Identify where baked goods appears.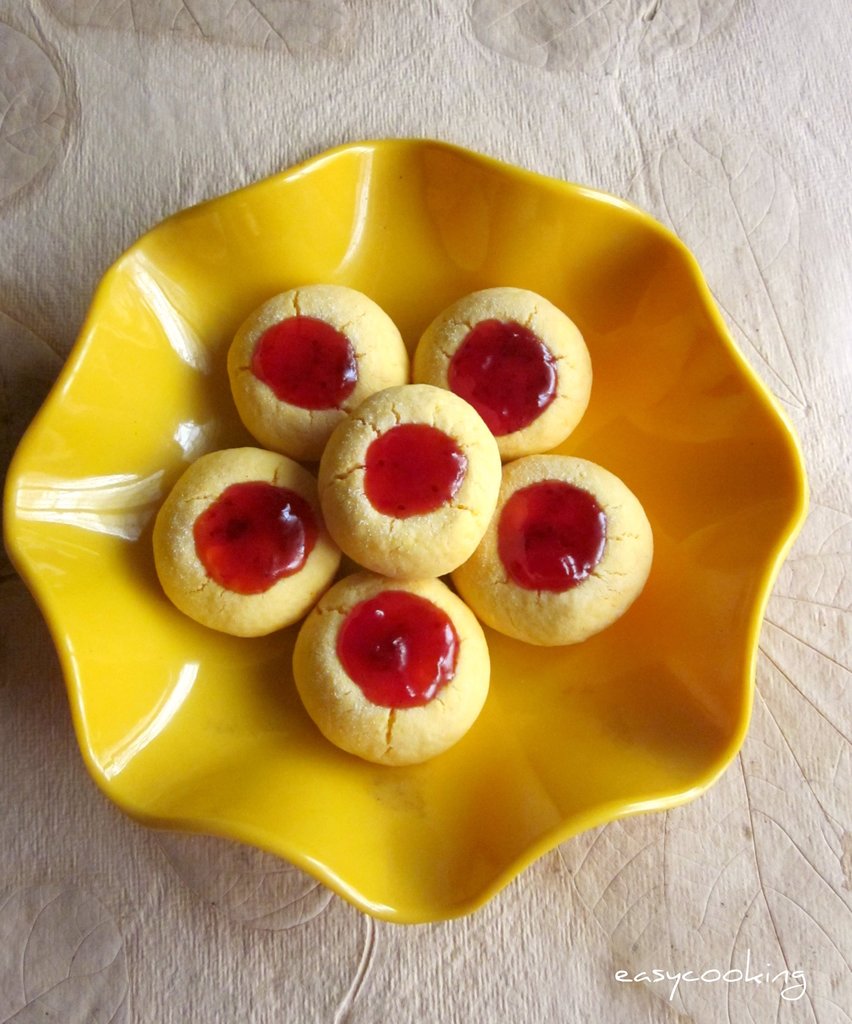
Appears at <bbox>150, 447, 345, 640</bbox>.
